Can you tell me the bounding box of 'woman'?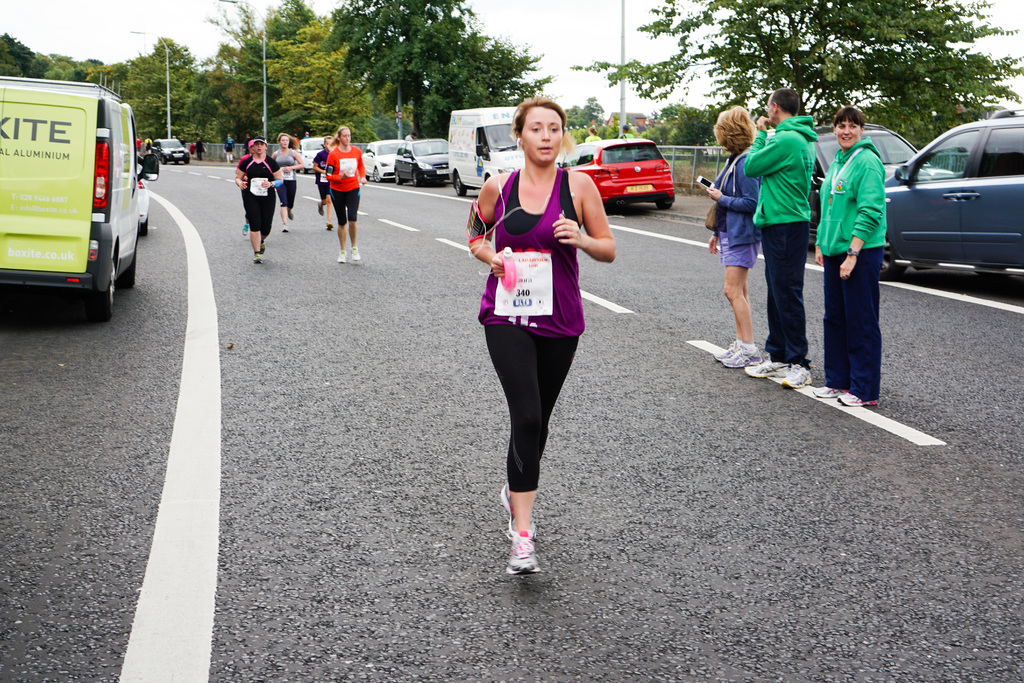
left=470, top=88, right=601, bottom=561.
